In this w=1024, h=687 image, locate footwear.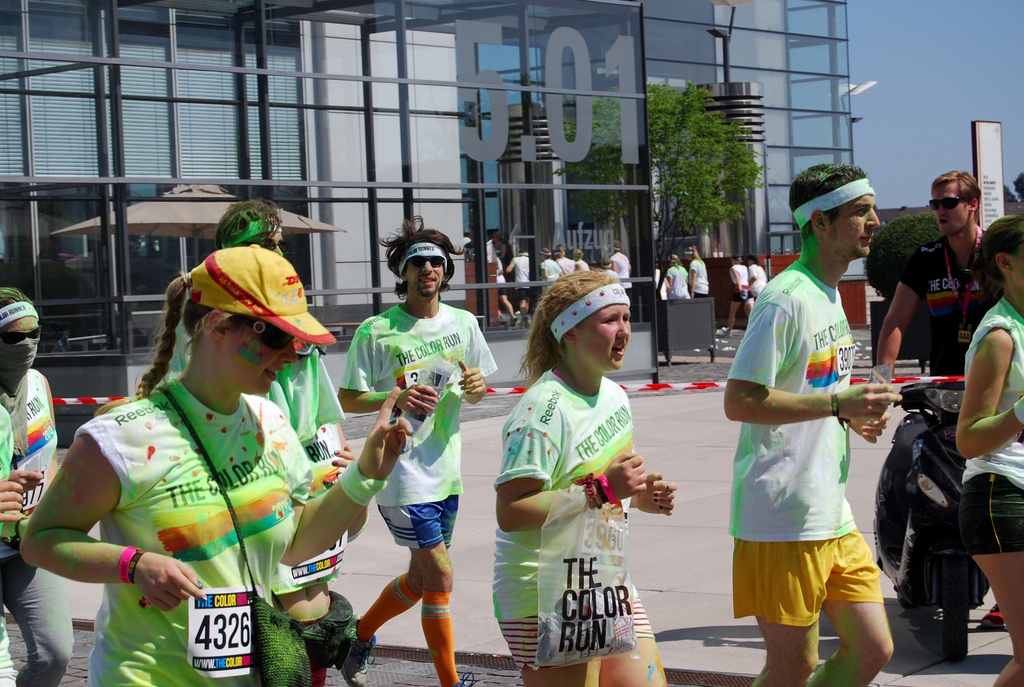
Bounding box: 982,604,1011,631.
